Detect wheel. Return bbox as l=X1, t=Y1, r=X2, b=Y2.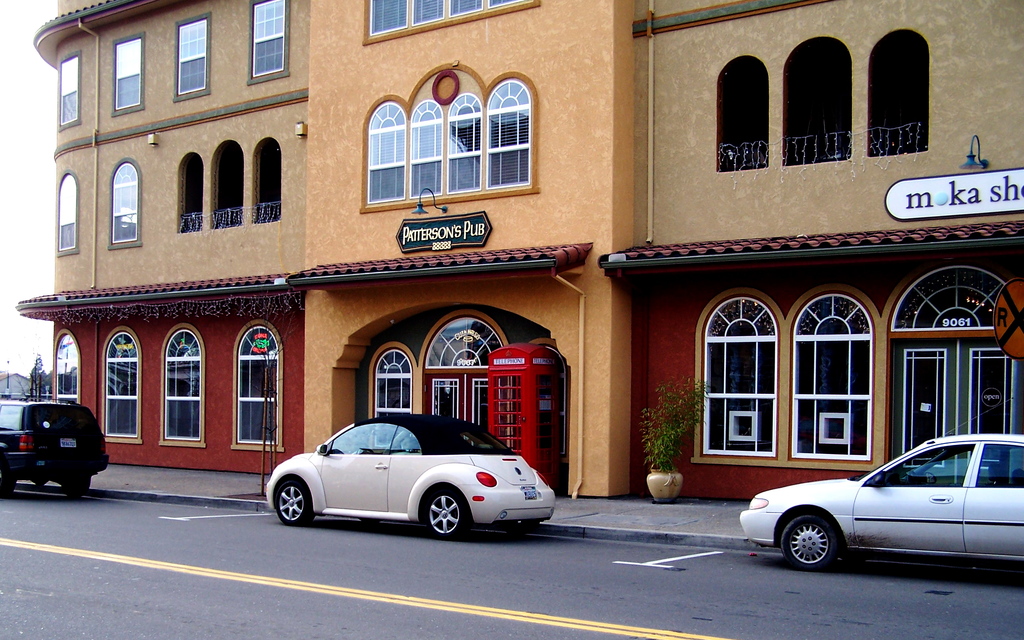
l=61, t=472, r=92, b=498.
